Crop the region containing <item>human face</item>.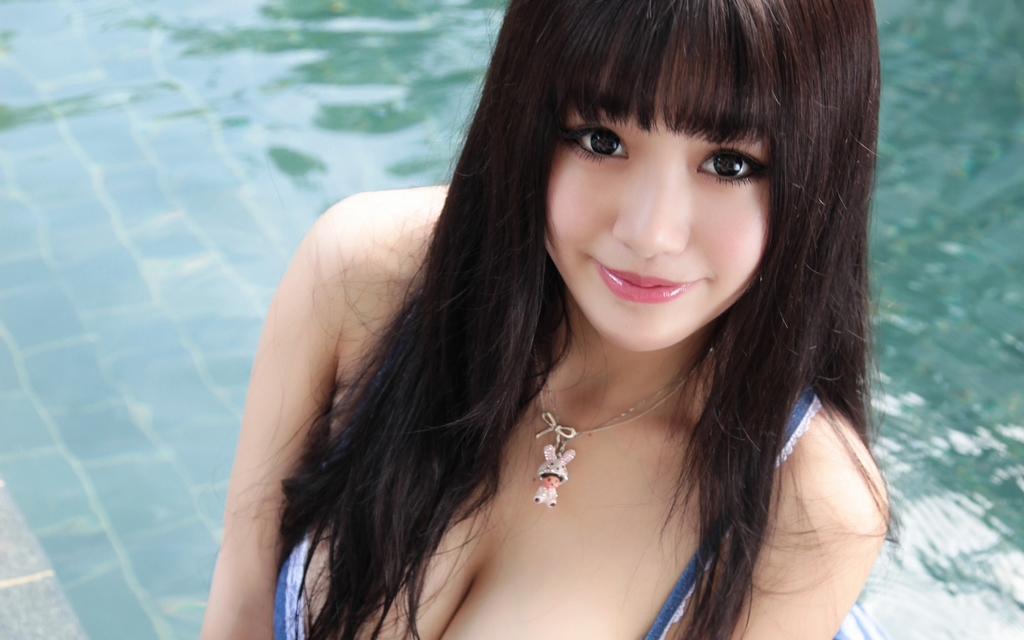
Crop region: 543, 1, 783, 346.
